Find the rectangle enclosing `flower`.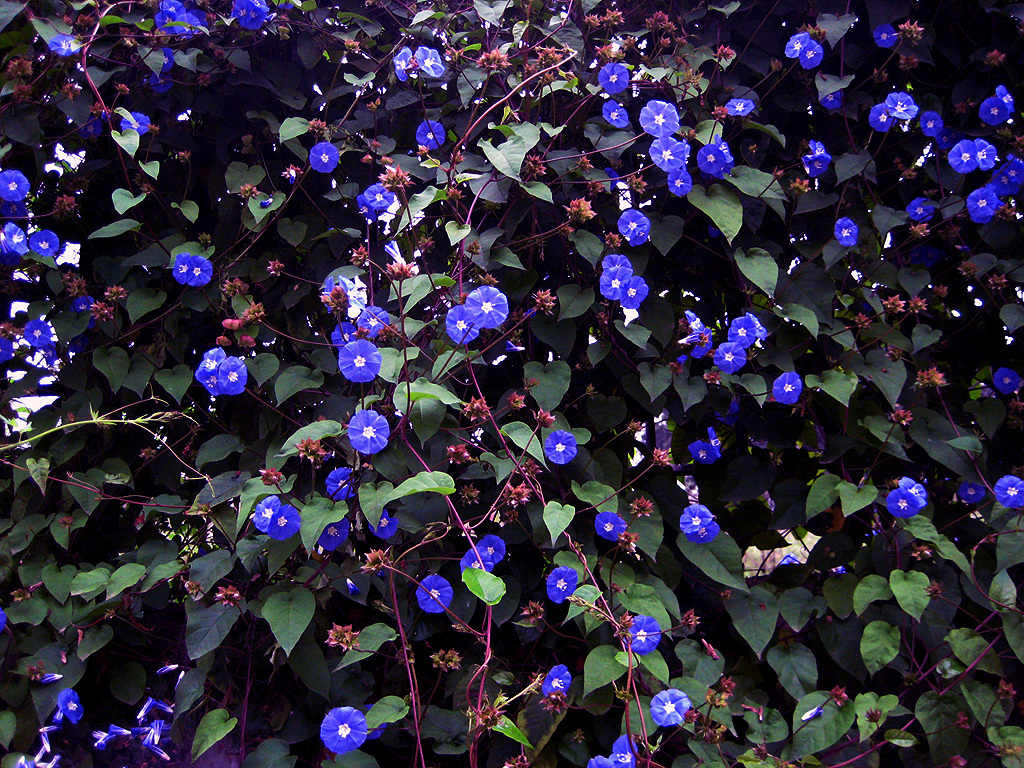
584,731,639,767.
